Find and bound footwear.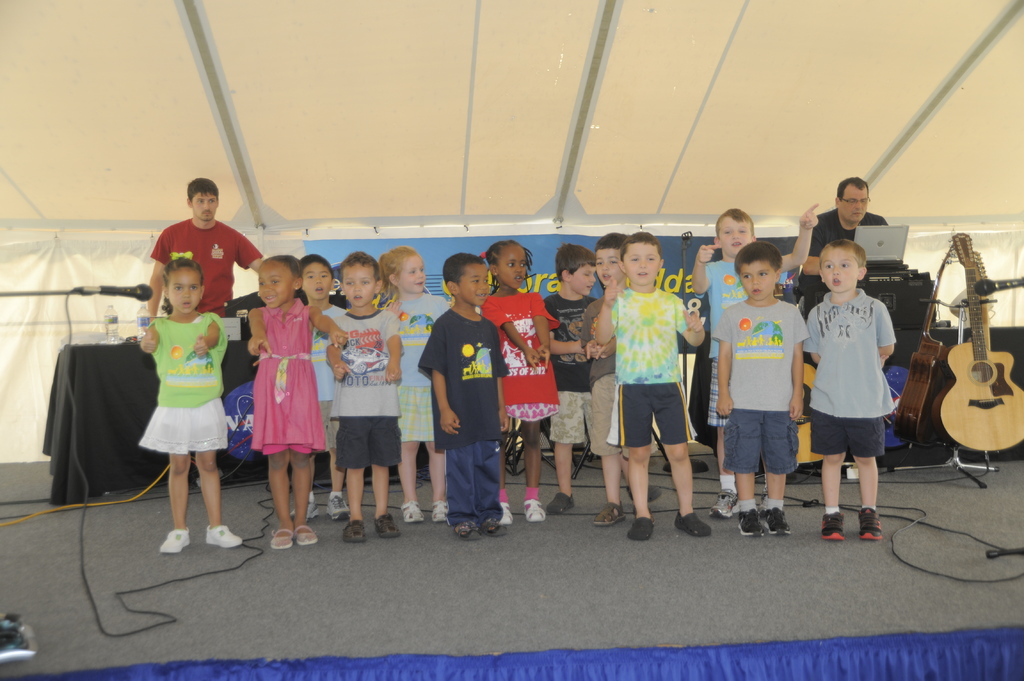
Bound: box=[669, 507, 716, 540].
